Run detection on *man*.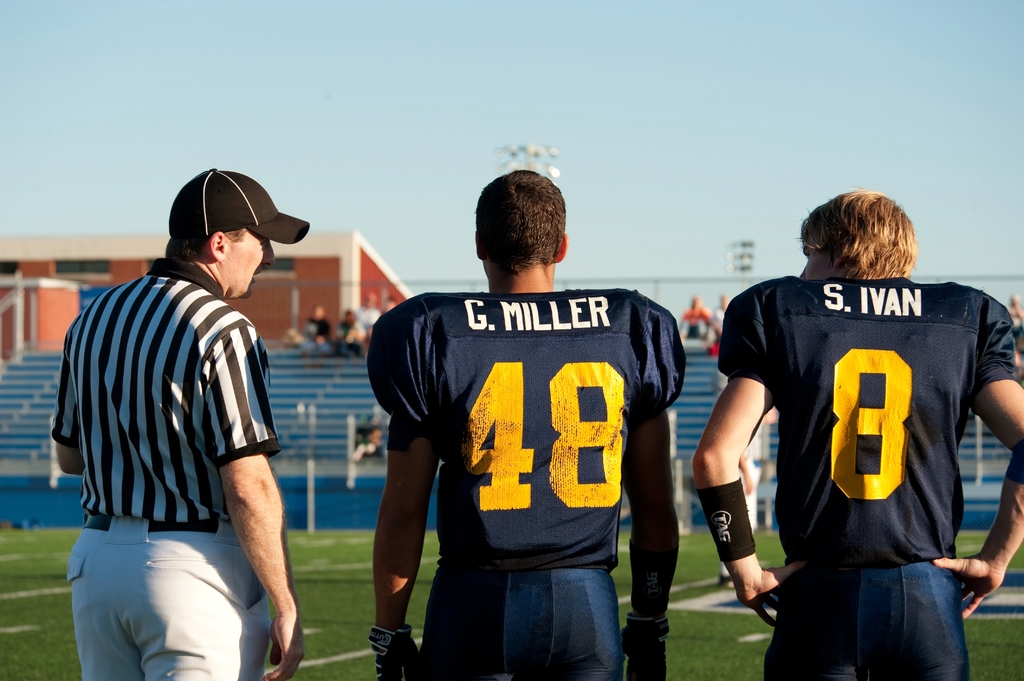
Result: pyautogui.locateOnScreen(49, 163, 312, 669).
